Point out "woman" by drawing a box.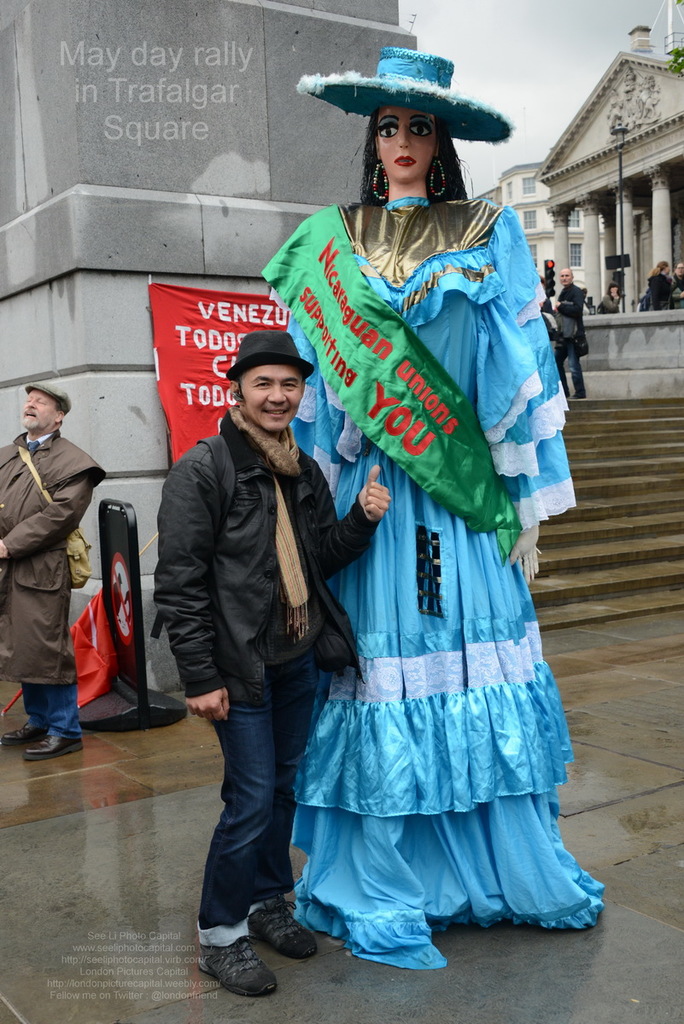
rect(647, 259, 674, 311).
